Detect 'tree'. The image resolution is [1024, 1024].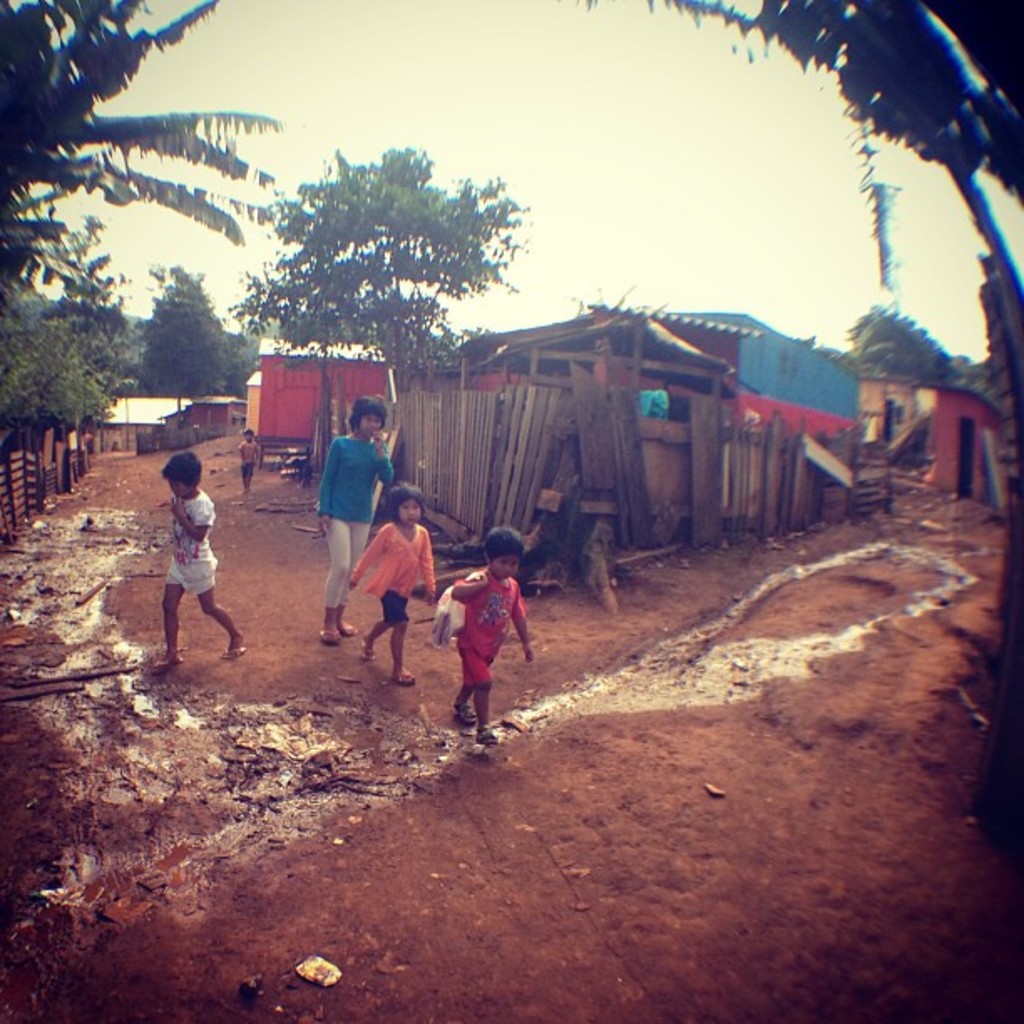
rect(246, 132, 547, 380).
